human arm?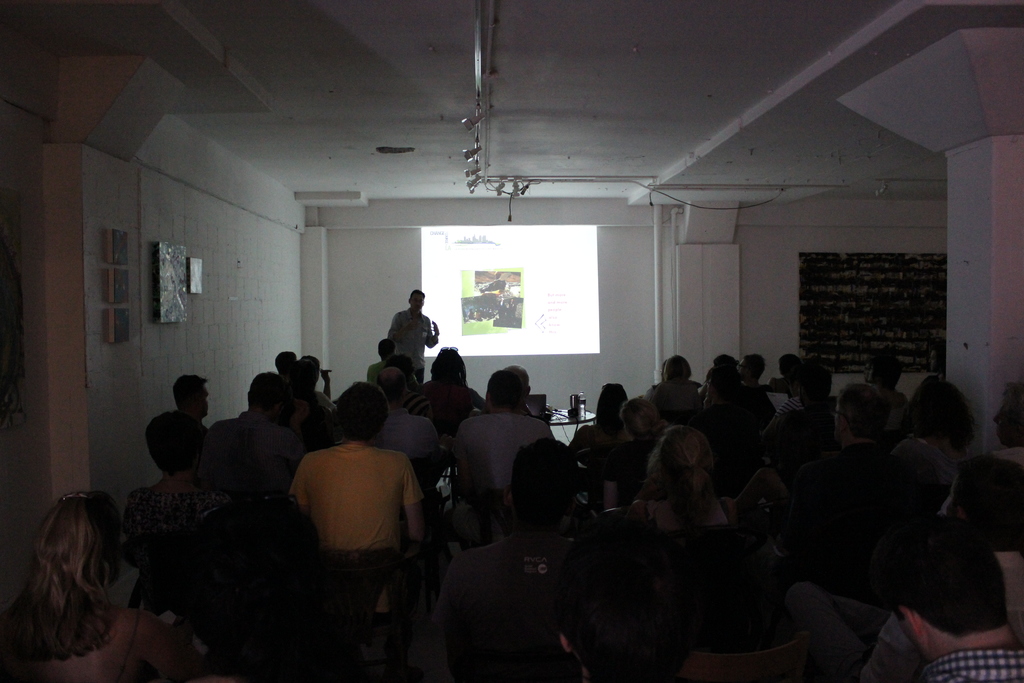
471, 381, 491, 416
